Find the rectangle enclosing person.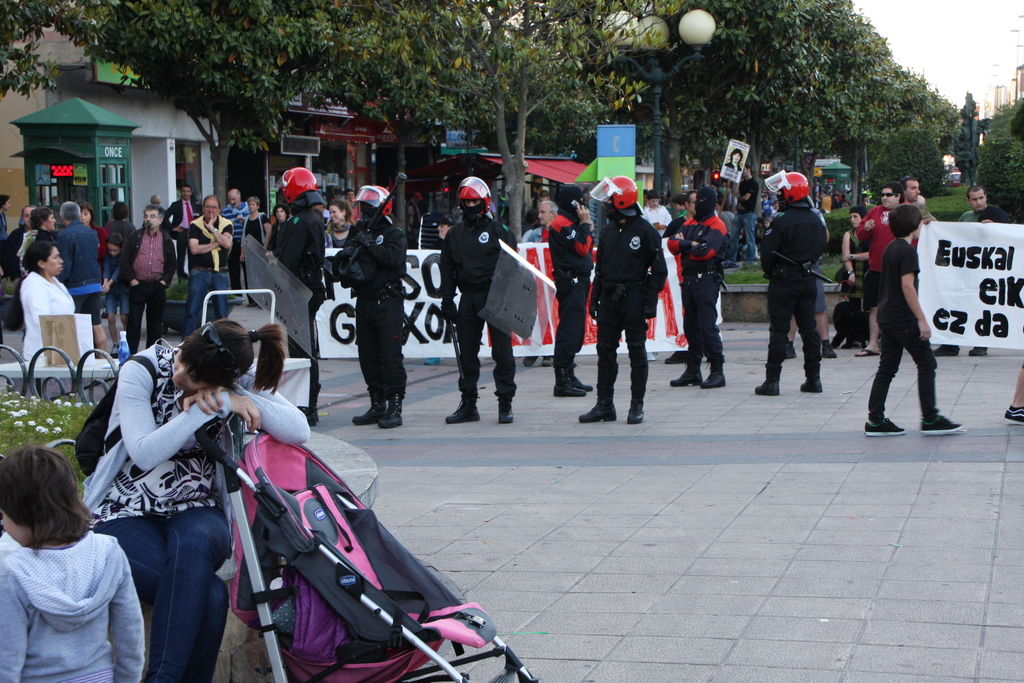
526:201:559:243.
